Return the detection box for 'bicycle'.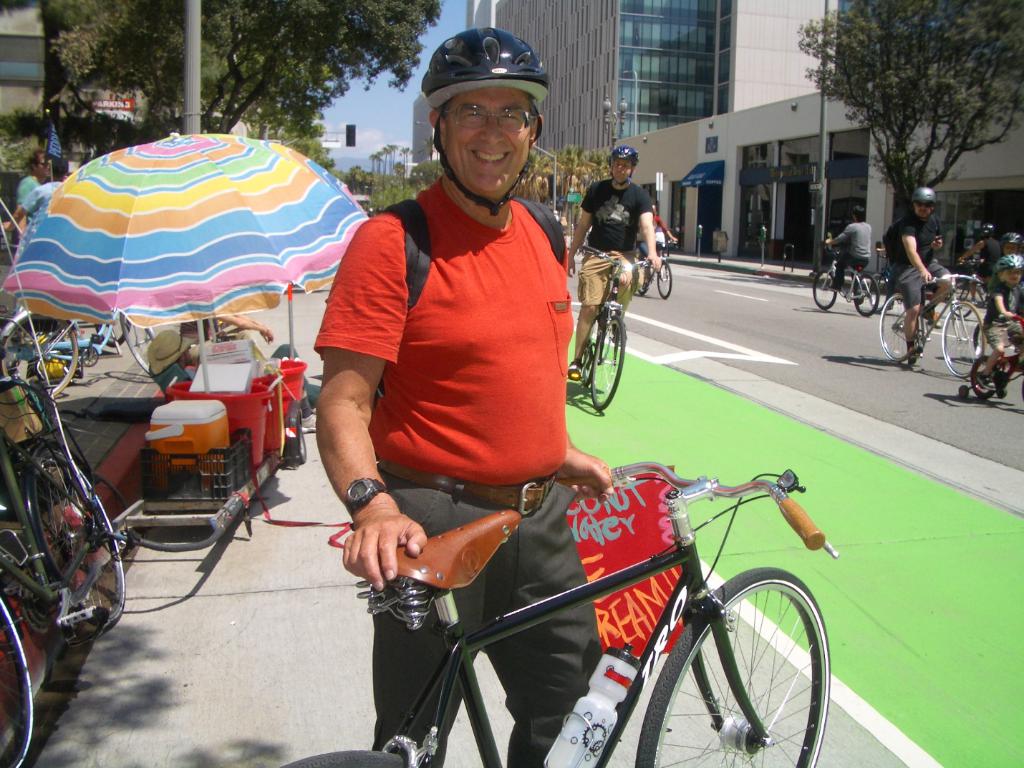
left=322, top=445, right=861, bottom=766.
